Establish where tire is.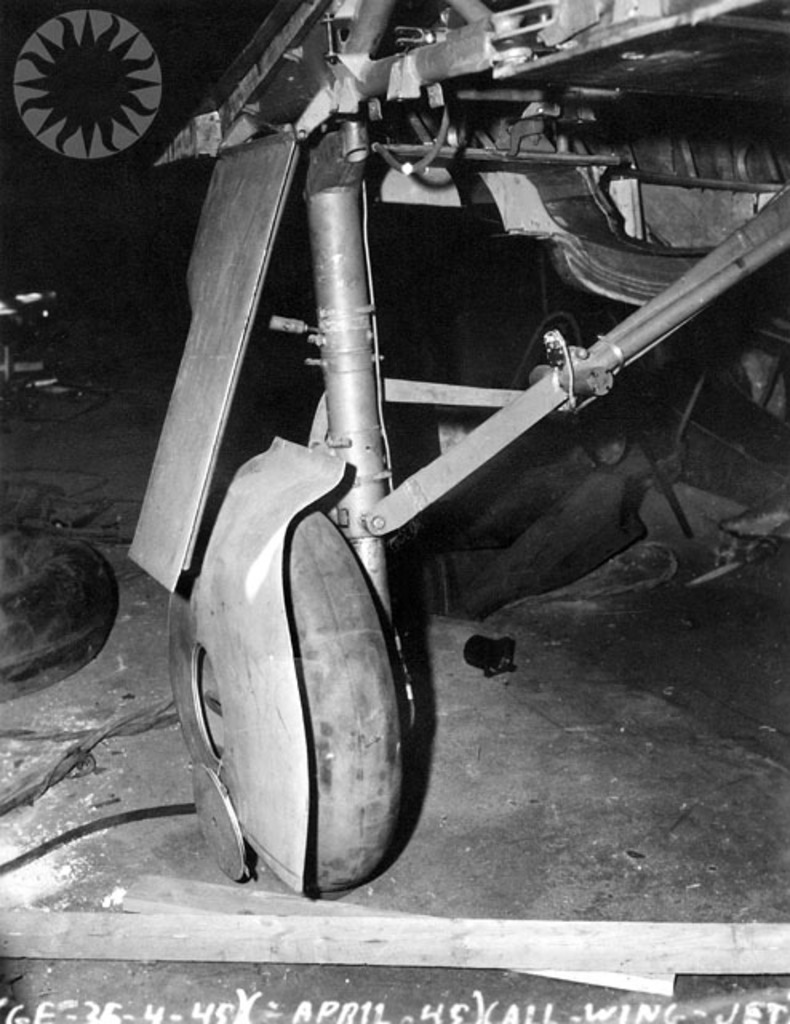
Established at 170,510,403,891.
